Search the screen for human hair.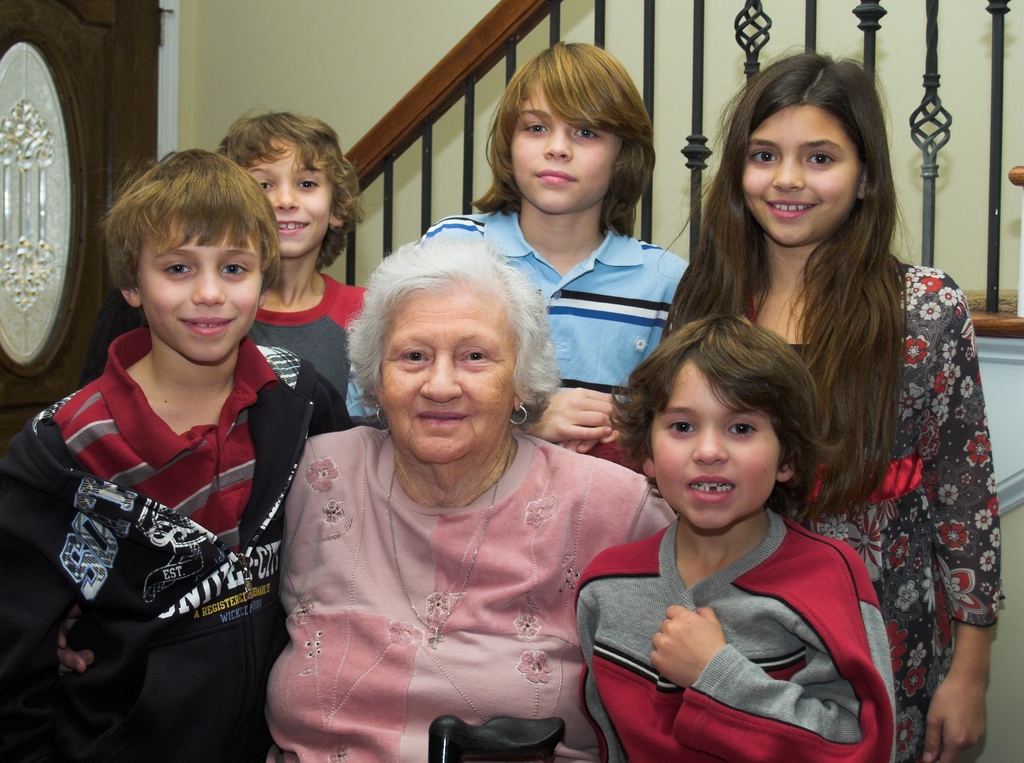
Found at locate(101, 138, 285, 352).
